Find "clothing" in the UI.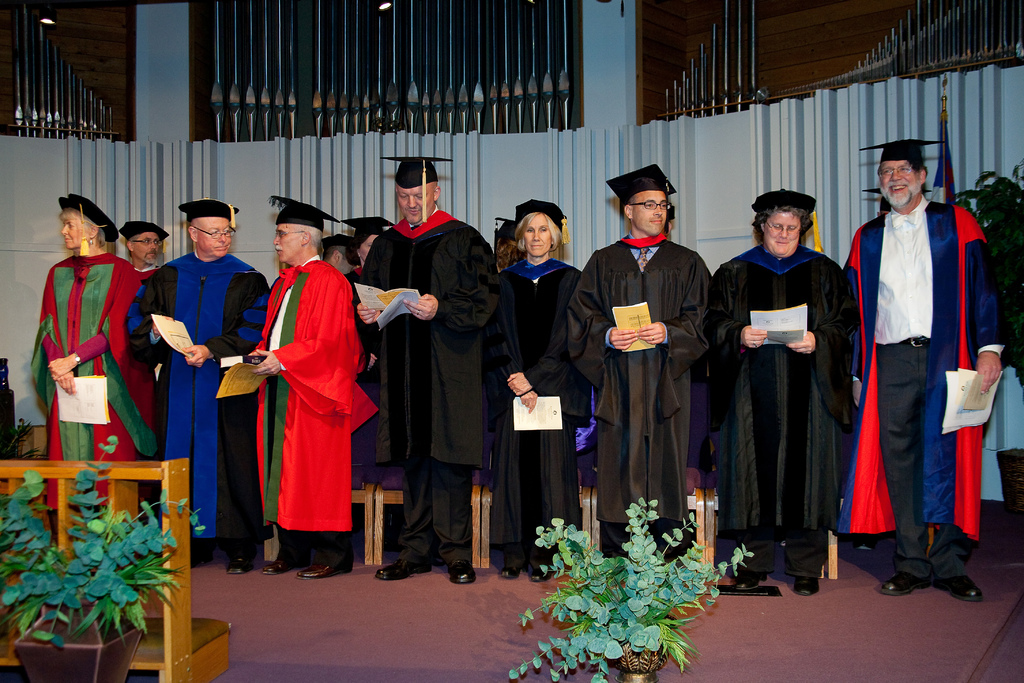
UI element at [x1=570, y1=236, x2=716, y2=557].
